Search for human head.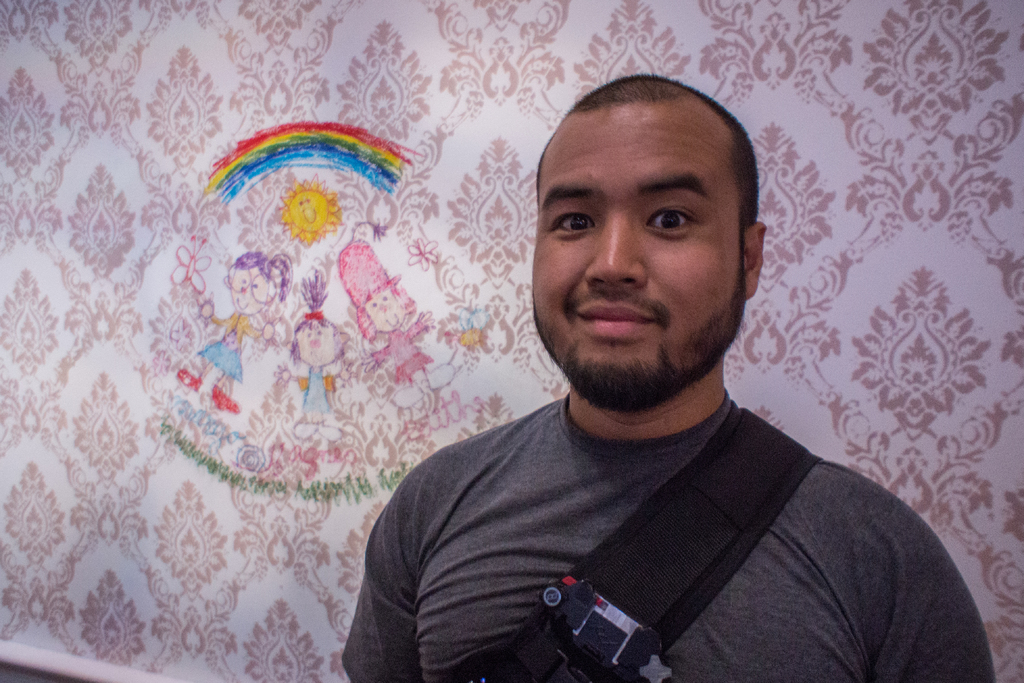
Found at 216:252:270:318.
